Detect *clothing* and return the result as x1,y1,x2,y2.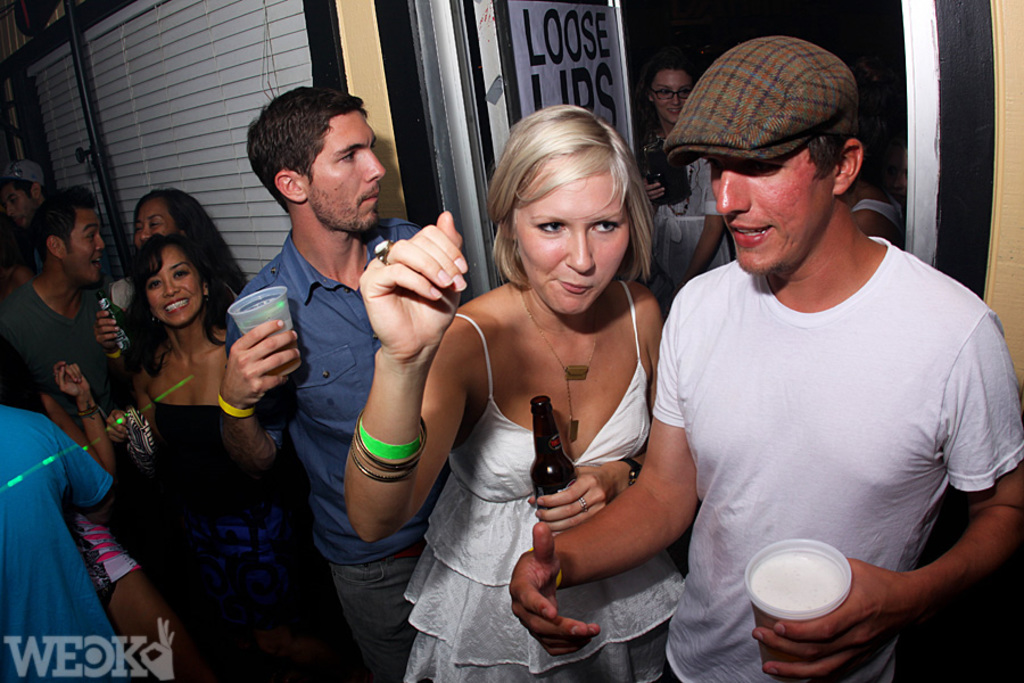
0,403,166,682.
